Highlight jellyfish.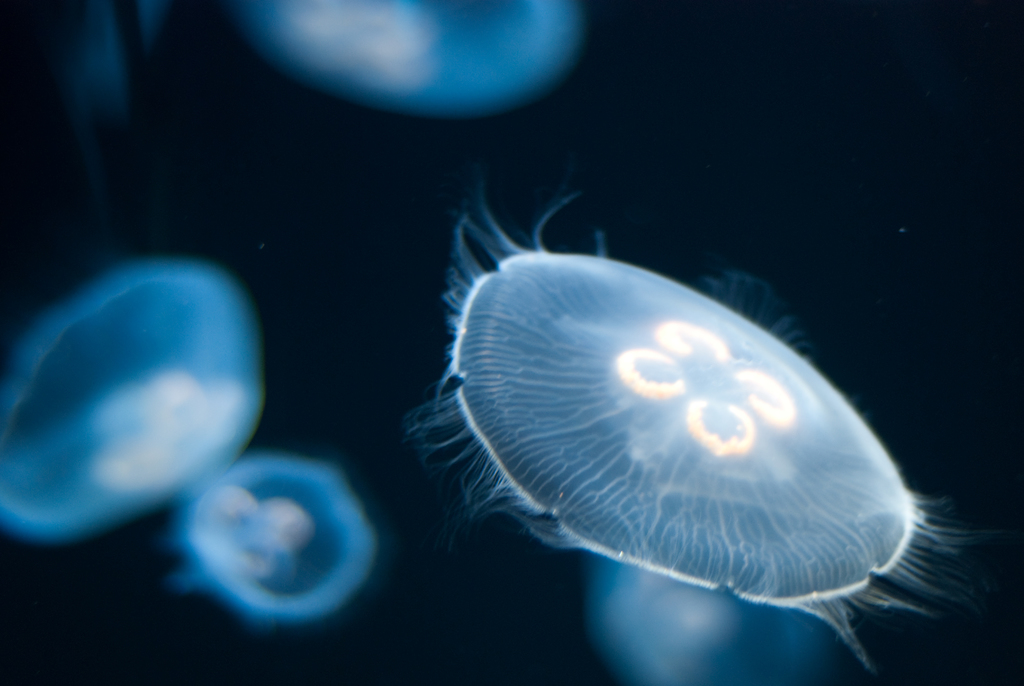
Highlighted region: box=[405, 192, 967, 639].
